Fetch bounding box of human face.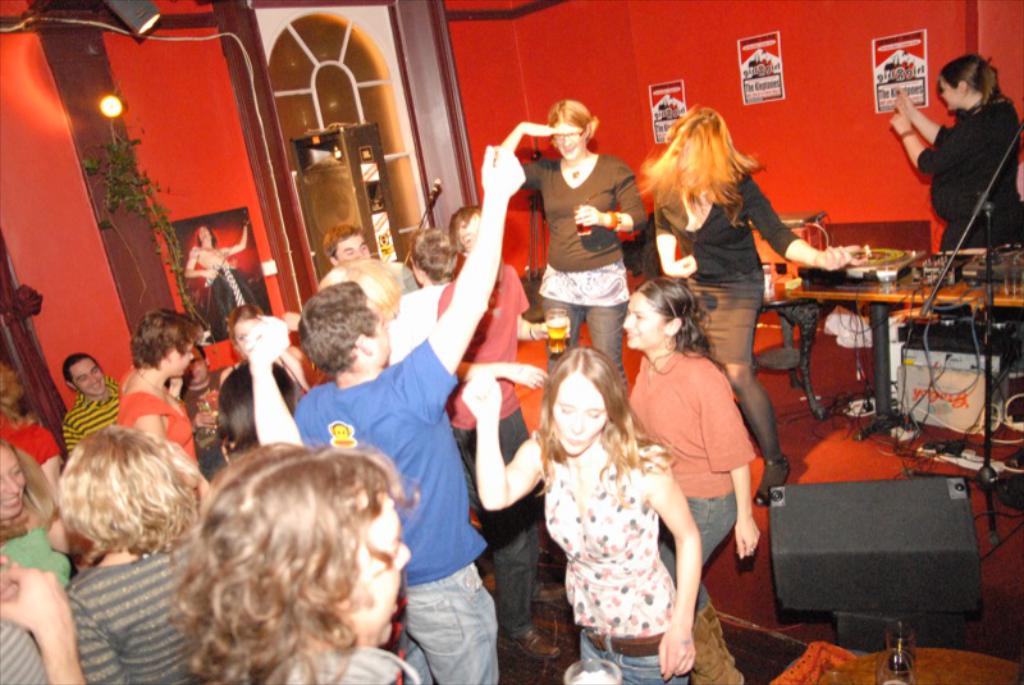
Bbox: [left=550, top=374, right=607, bottom=458].
